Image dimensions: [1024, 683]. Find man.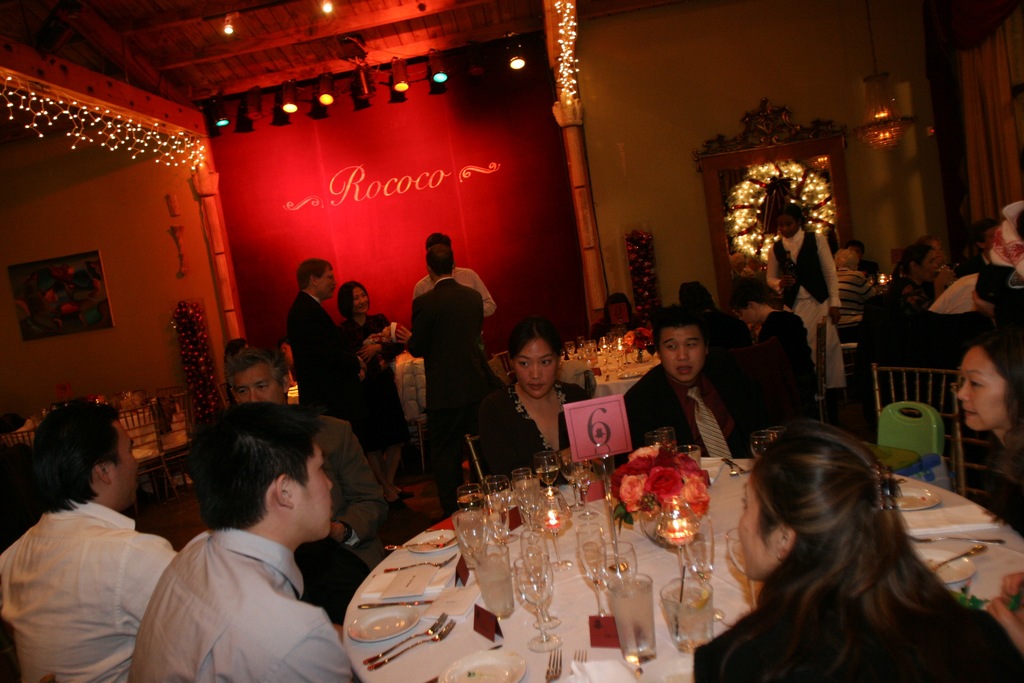
bbox=(615, 304, 782, 460).
